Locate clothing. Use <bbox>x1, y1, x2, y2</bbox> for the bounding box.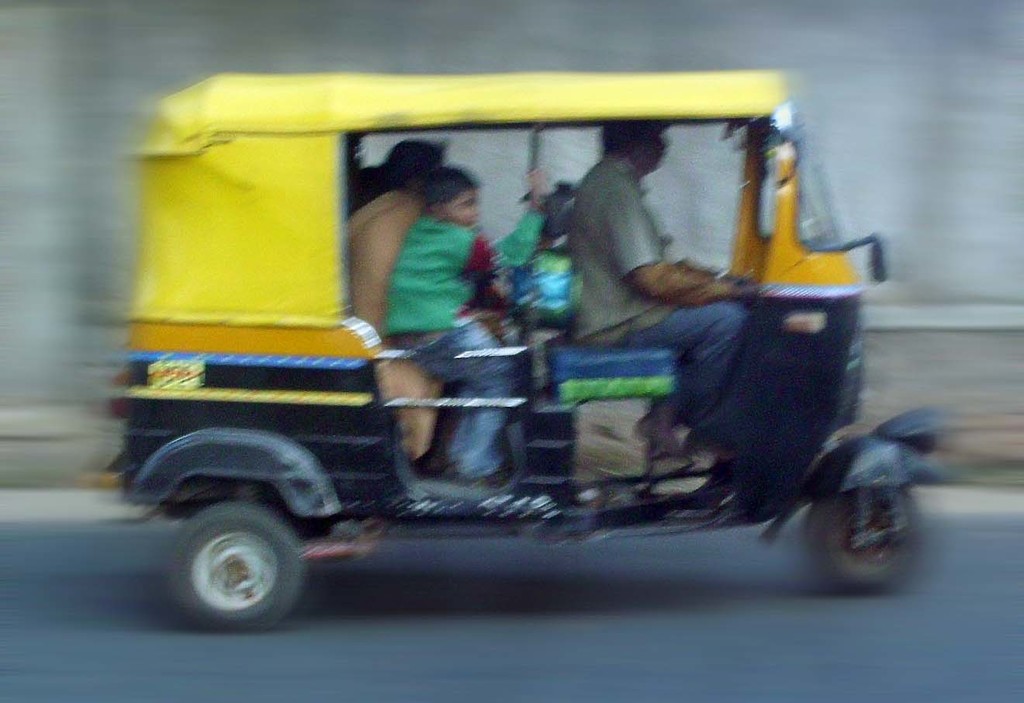
<bbox>382, 210, 550, 334</bbox>.
